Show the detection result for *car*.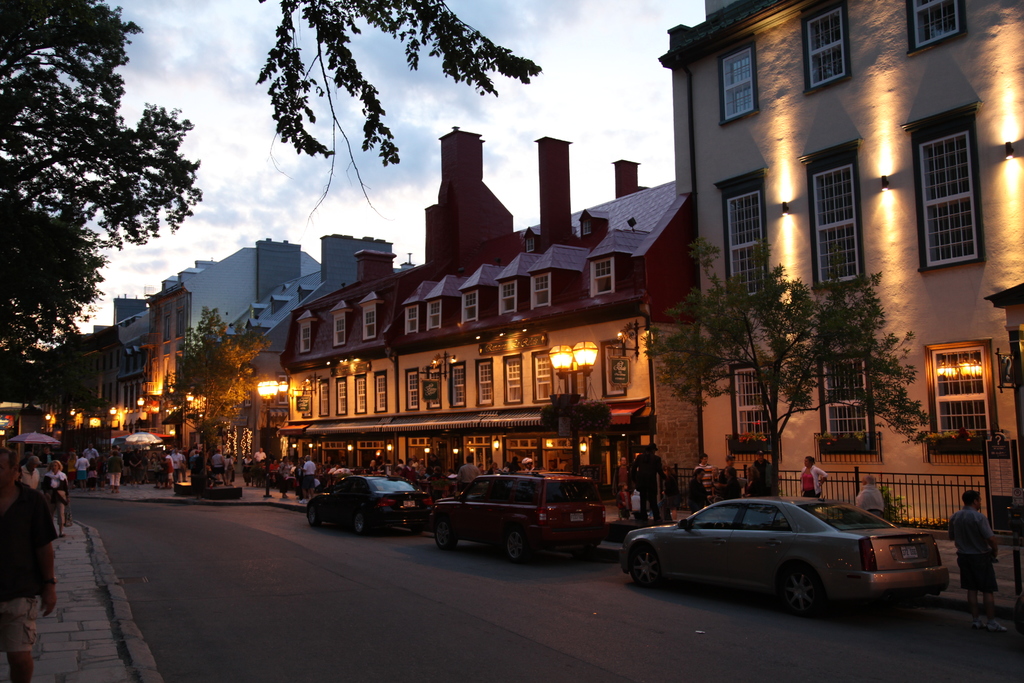
{"left": 301, "top": 469, "right": 434, "bottom": 538}.
